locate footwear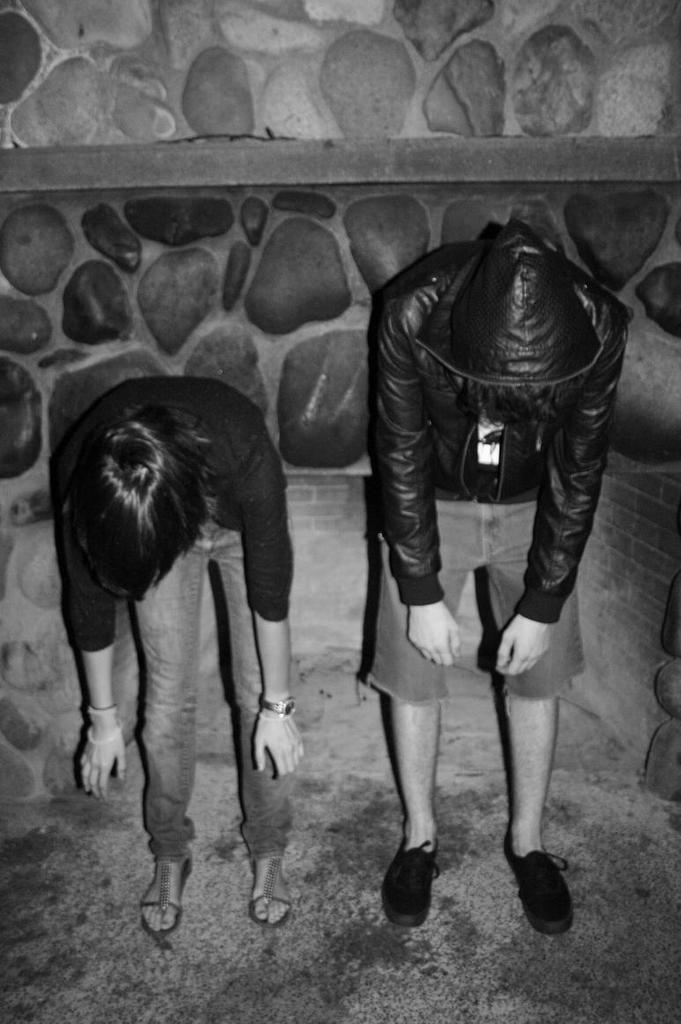
513 821 574 934
